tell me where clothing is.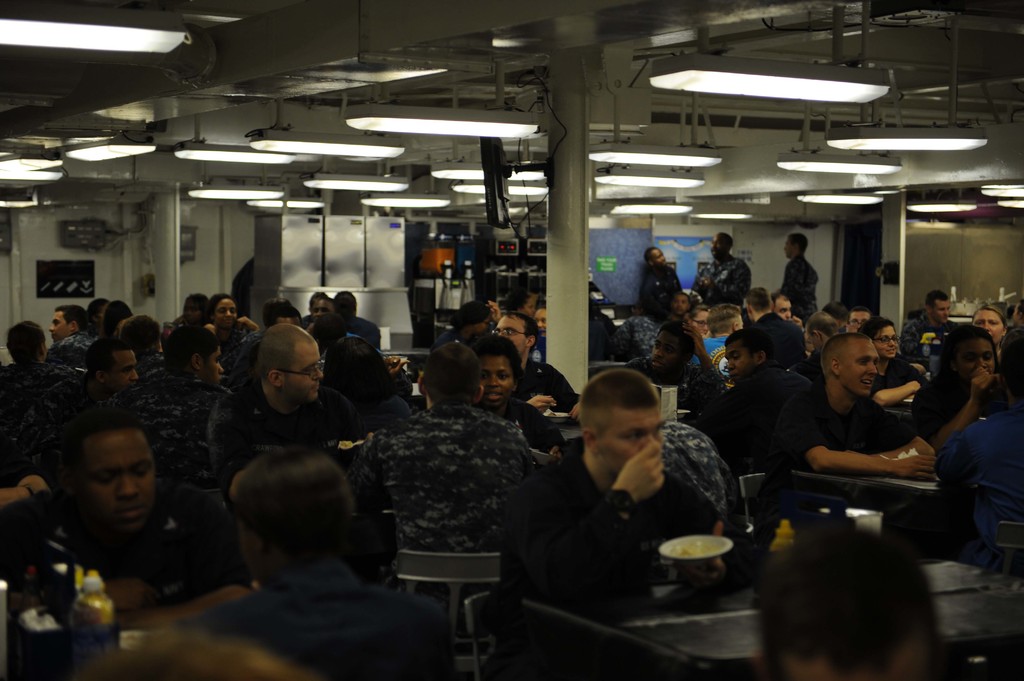
clothing is at [524, 358, 578, 413].
